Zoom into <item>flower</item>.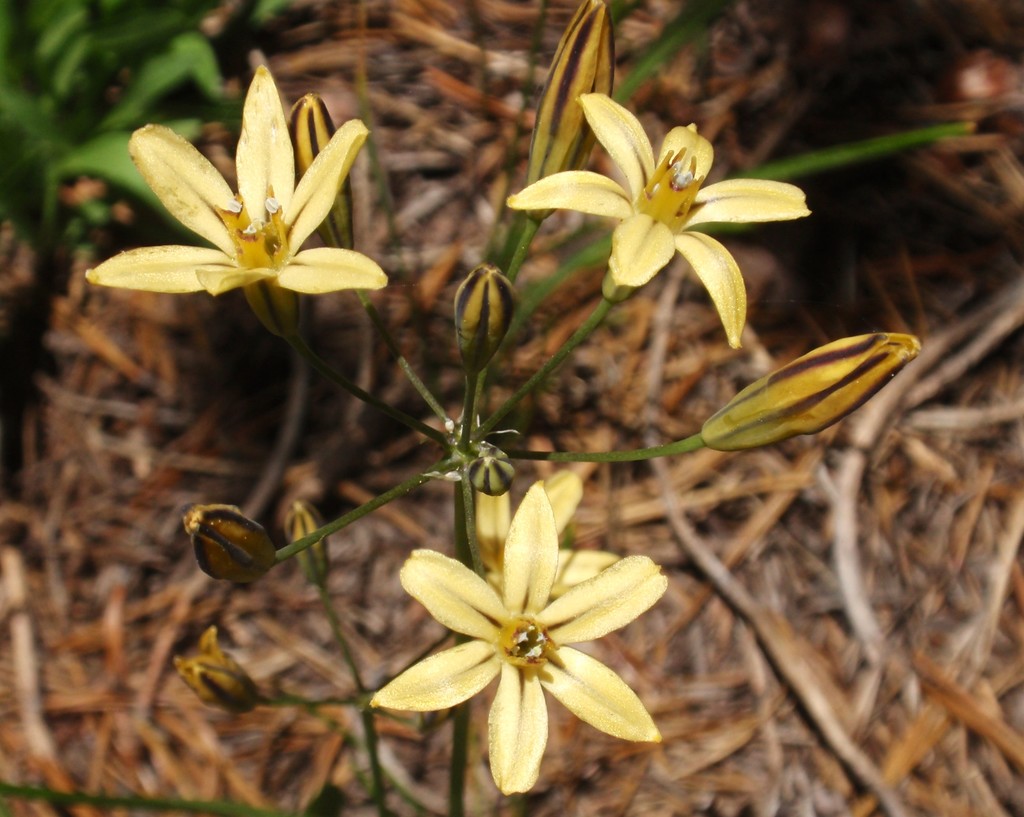
Zoom target: (left=83, top=61, right=388, bottom=290).
